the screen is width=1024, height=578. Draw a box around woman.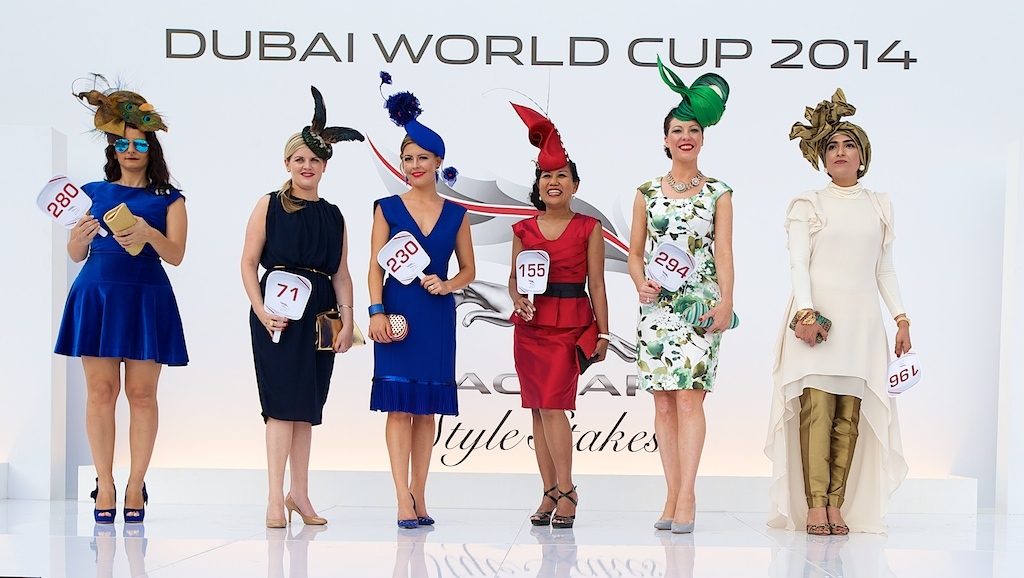
507/130/610/529.
